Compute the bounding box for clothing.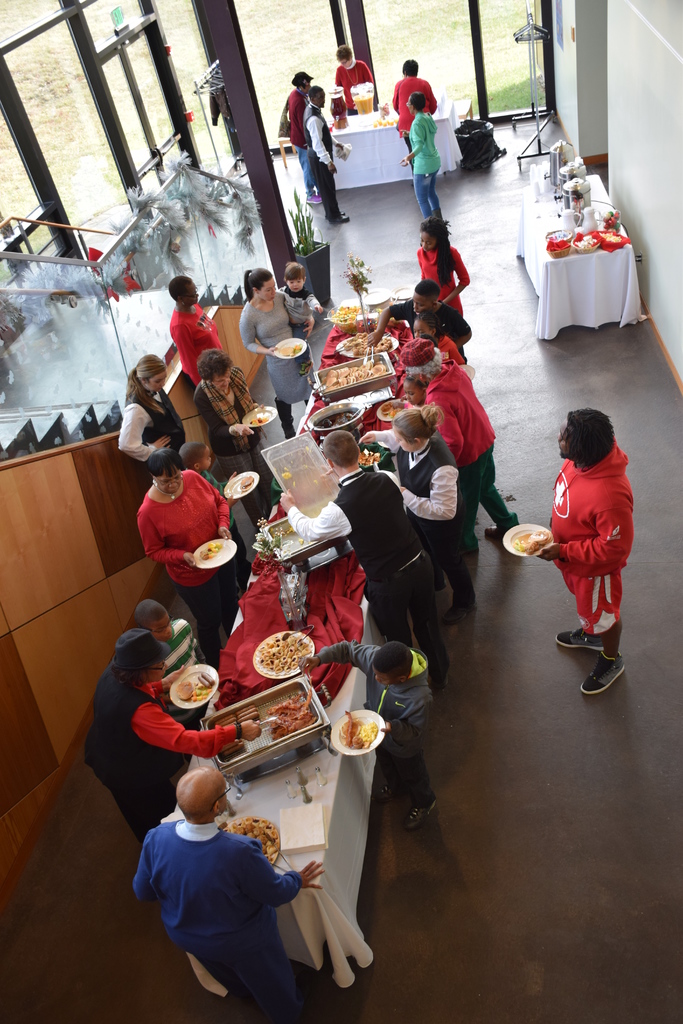
locate(193, 370, 279, 525).
